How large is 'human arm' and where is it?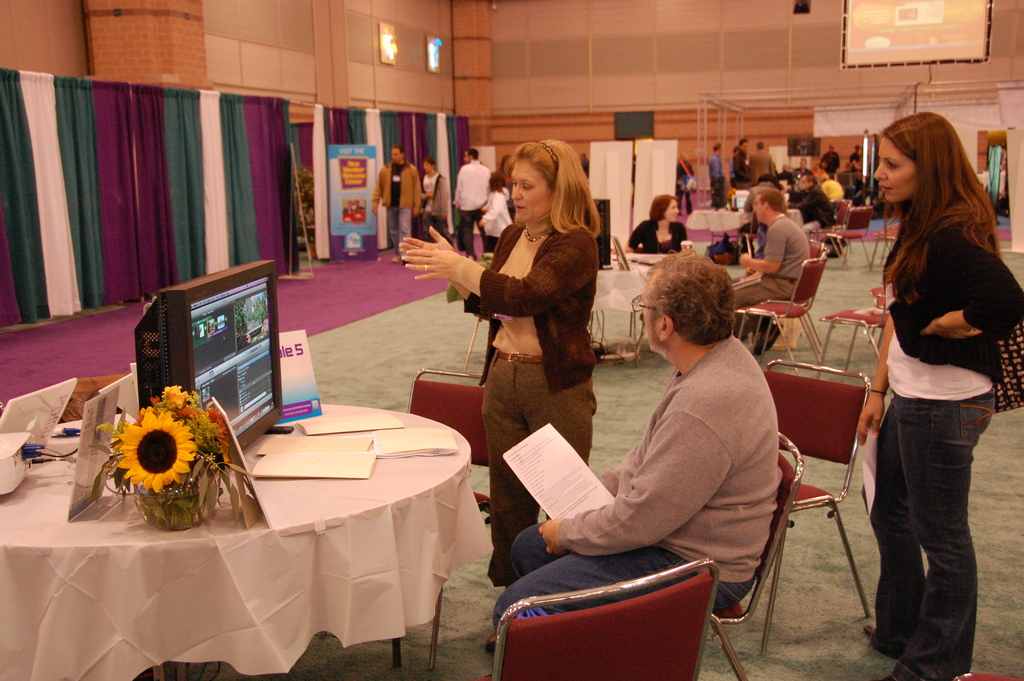
Bounding box: 737,228,791,277.
